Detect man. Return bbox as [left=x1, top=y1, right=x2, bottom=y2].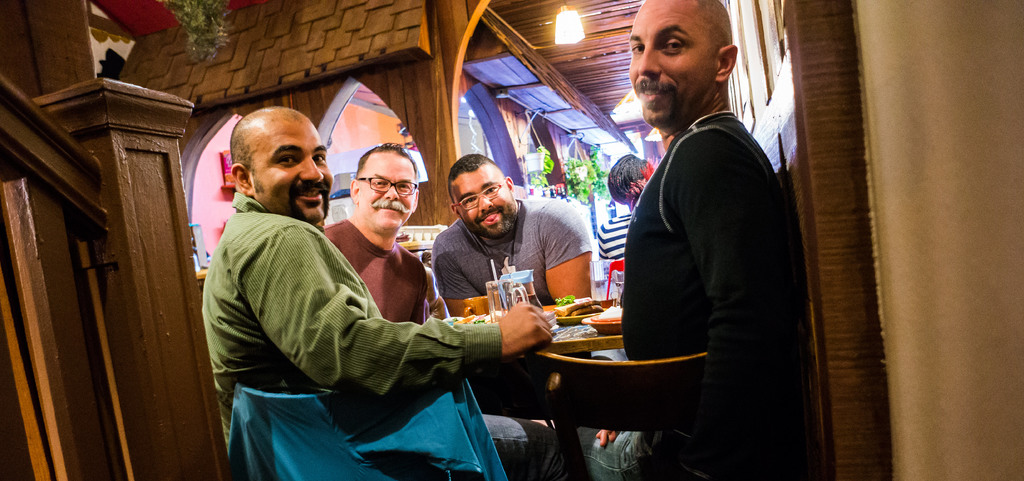
[left=195, top=115, right=501, bottom=465].
